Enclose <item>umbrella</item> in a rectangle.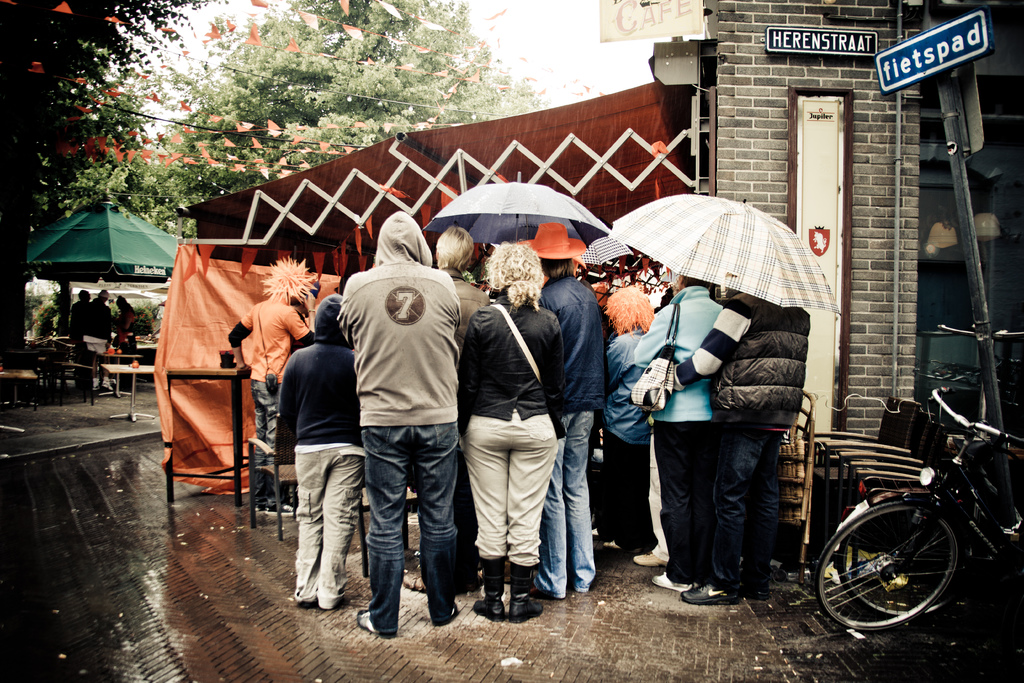
x1=611, y1=194, x2=843, y2=315.
